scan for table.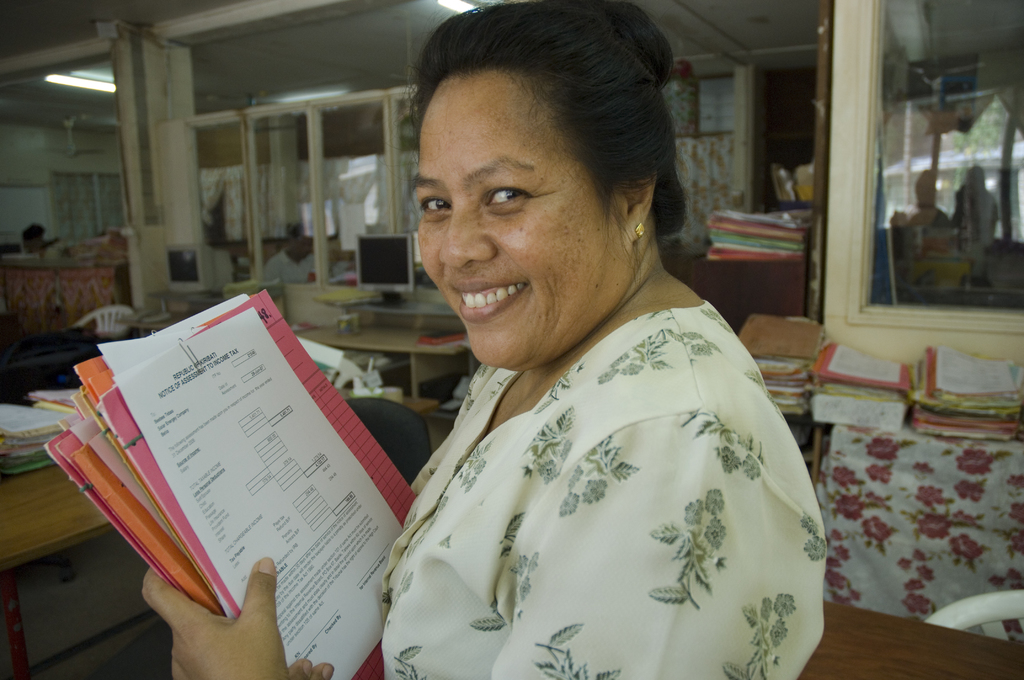
Scan result: (146,284,284,315).
